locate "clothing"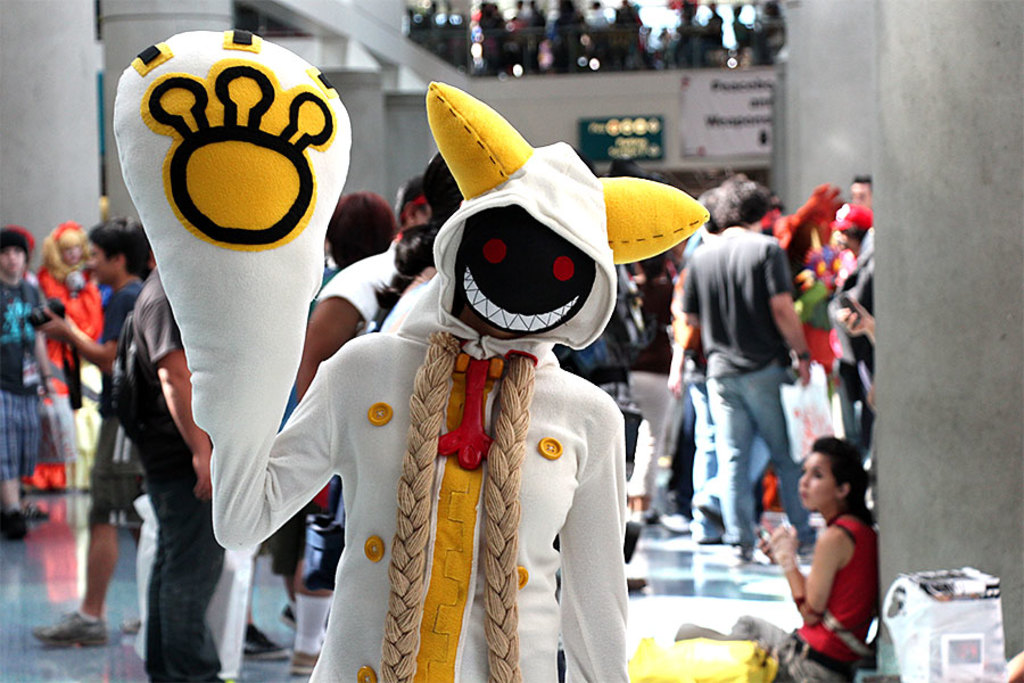
<box>122,327,223,682</box>
